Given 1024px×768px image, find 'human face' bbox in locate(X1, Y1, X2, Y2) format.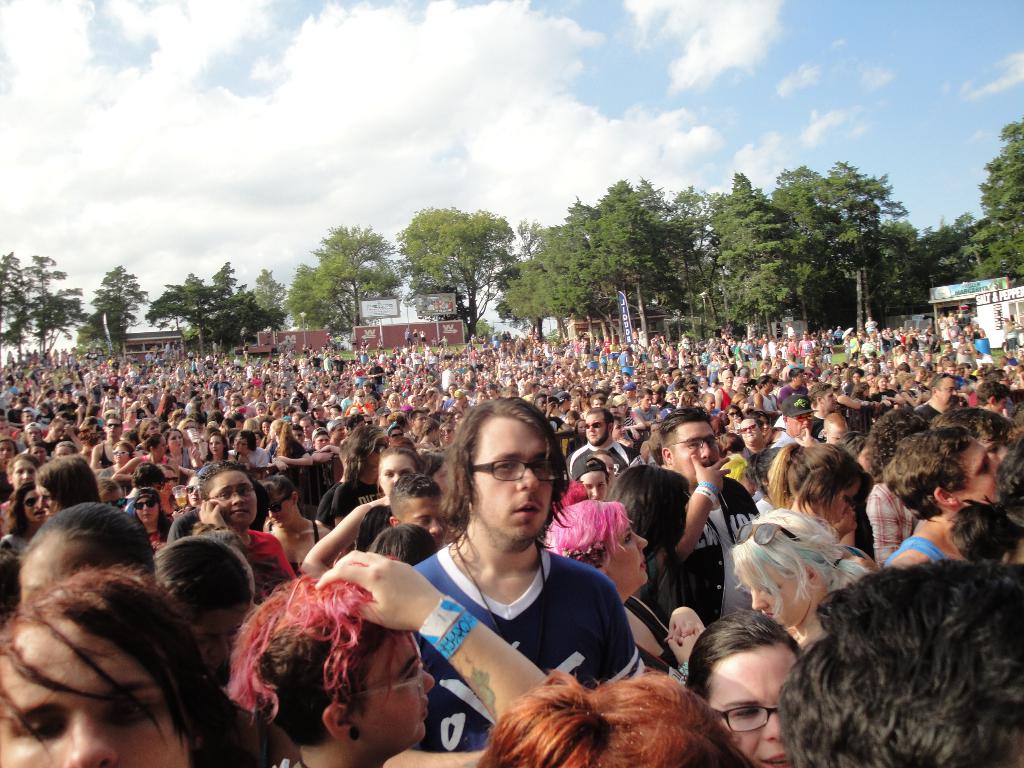
locate(358, 398, 363, 401).
